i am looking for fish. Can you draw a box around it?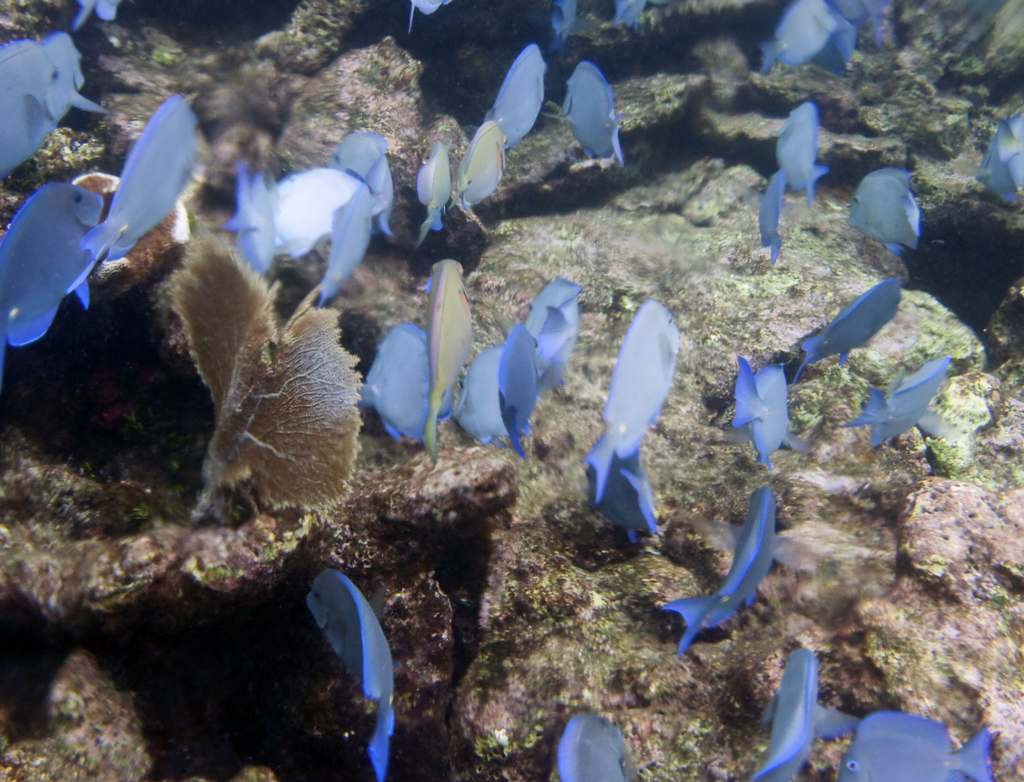
Sure, the bounding box is {"left": 759, "top": 168, "right": 783, "bottom": 261}.
